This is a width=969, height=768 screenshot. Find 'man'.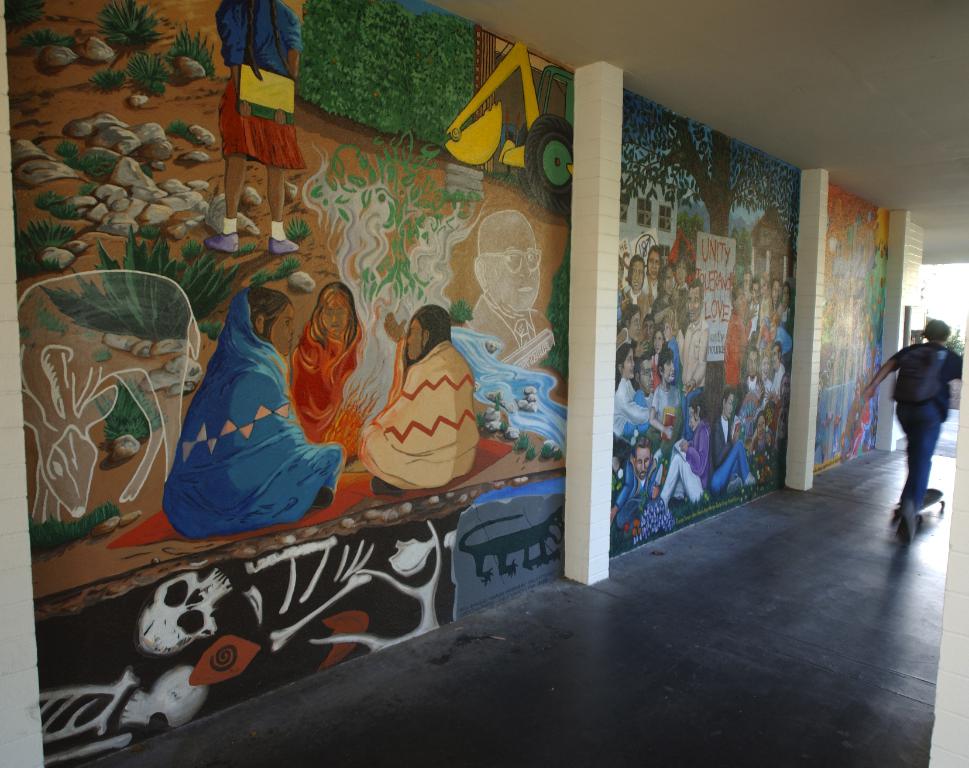
Bounding box: [left=865, top=318, right=967, bottom=542].
